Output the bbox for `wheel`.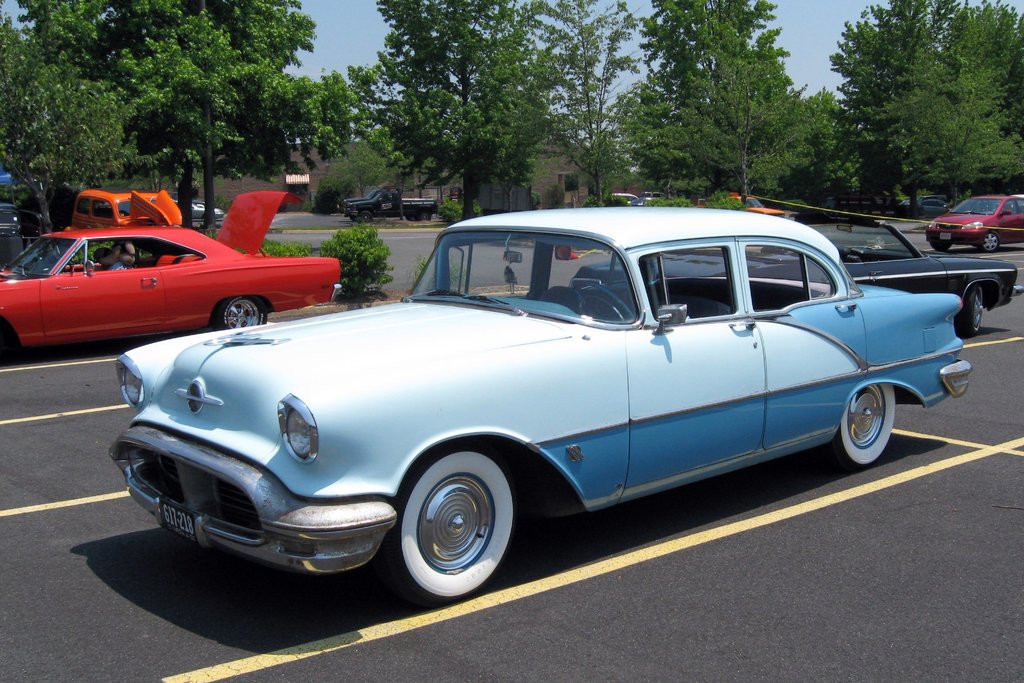
<region>838, 383, 902, 475</region>.
